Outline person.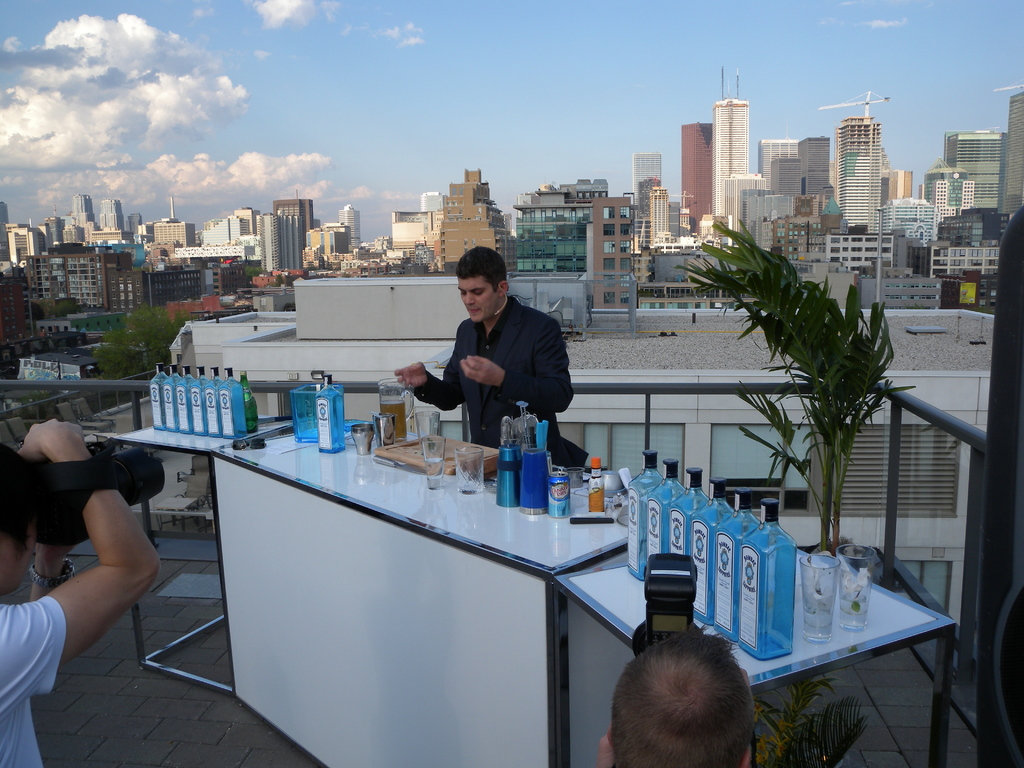
Outline: 393, 244, 589, 470.
